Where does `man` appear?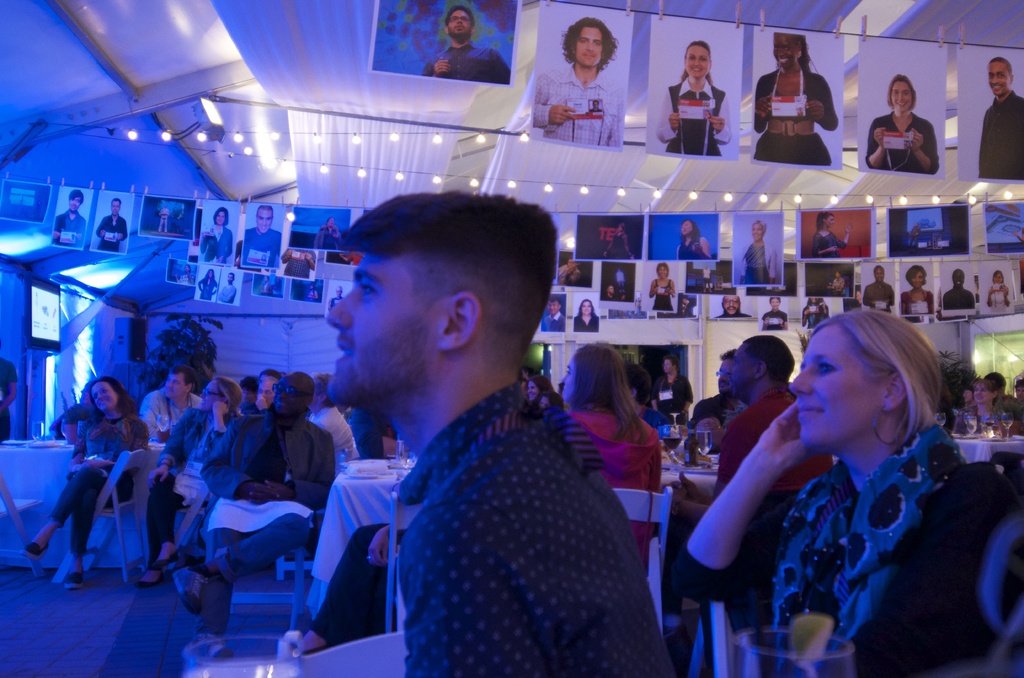
Appears at {"left": 239, "top": 367, "right": 289, "bottom": 414}.
